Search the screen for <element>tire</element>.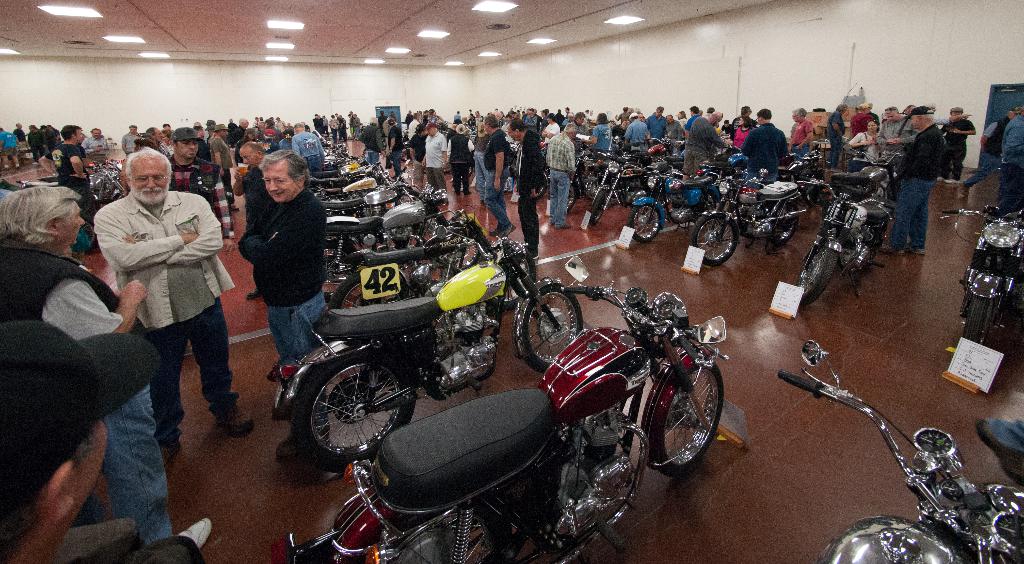
Found at {"x1": 561, "y1": 184, "x2": 579, "y2": 210}.
